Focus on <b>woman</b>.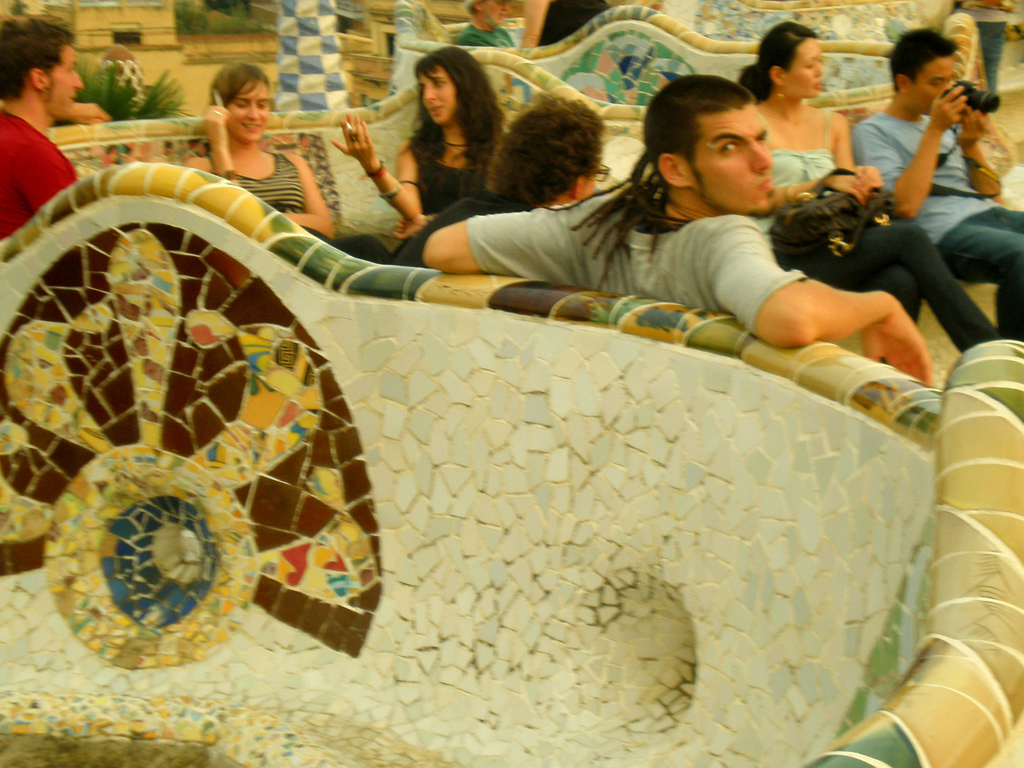
Focused at pyautogui.locateOnScreen(189, 58, 397, 263).
